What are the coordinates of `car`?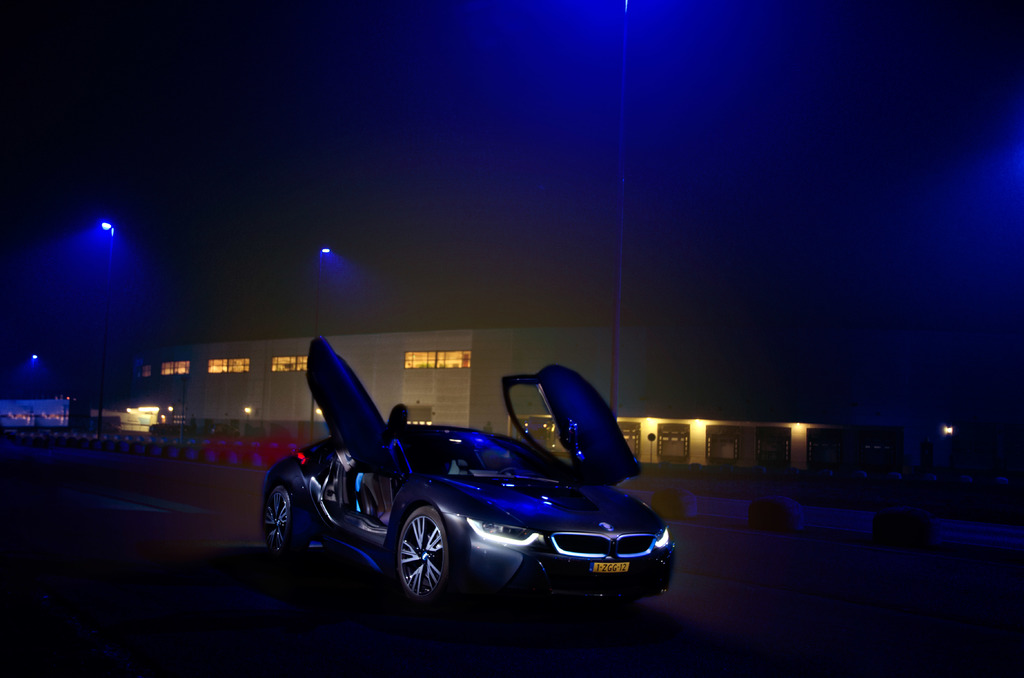
<bbox>259, 333, 684, 624</bbox>.
